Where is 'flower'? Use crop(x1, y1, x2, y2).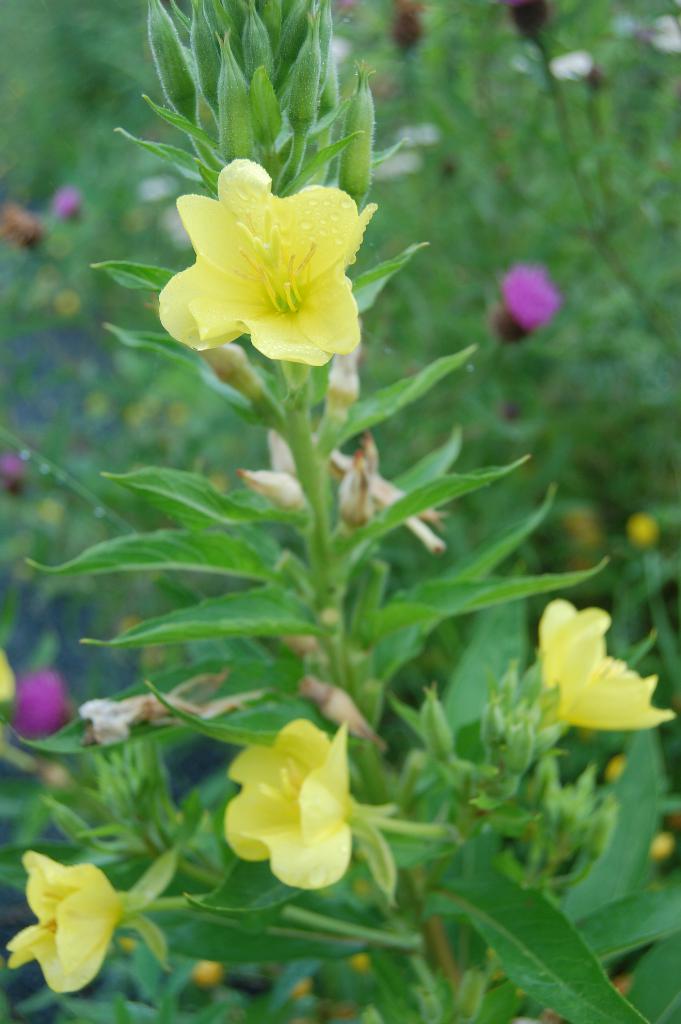
crop(224, 716, 354, 889).
